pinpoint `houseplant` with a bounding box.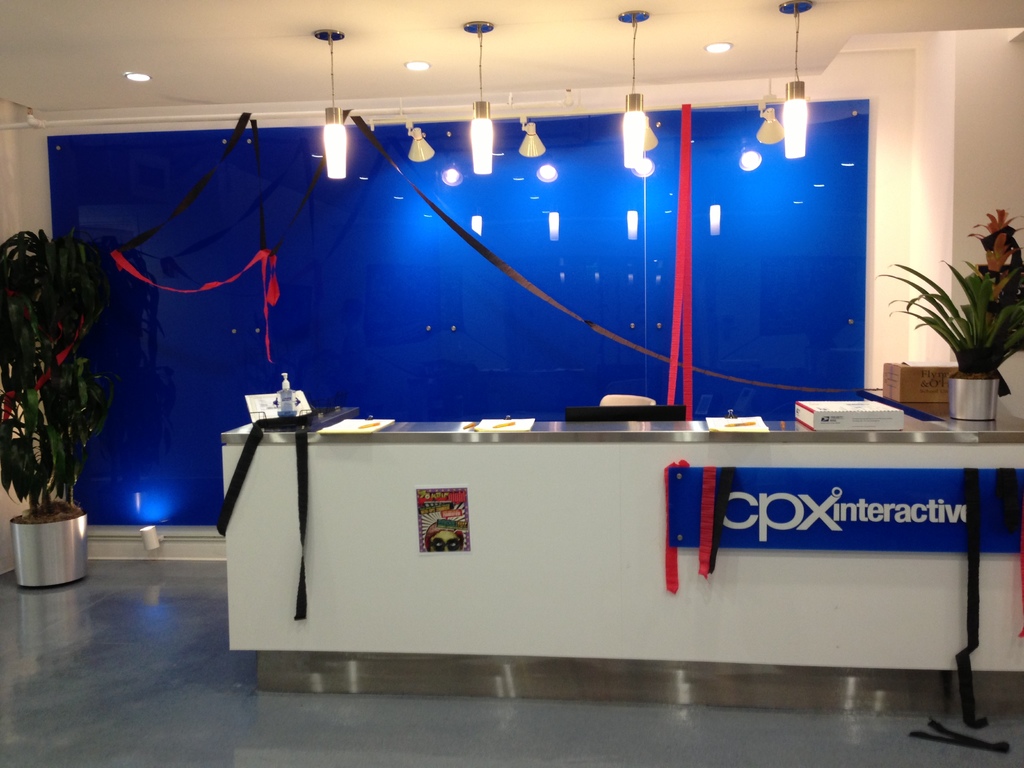
0:221:165:587.
